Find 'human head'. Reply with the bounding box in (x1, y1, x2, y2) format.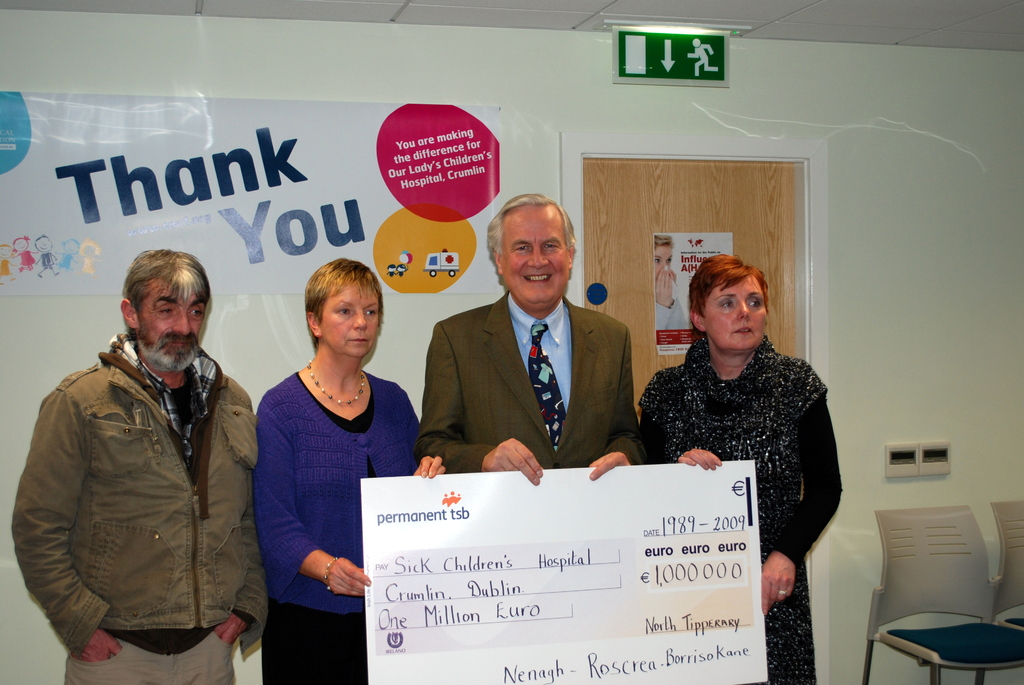
(473, 187, 589, 317).
